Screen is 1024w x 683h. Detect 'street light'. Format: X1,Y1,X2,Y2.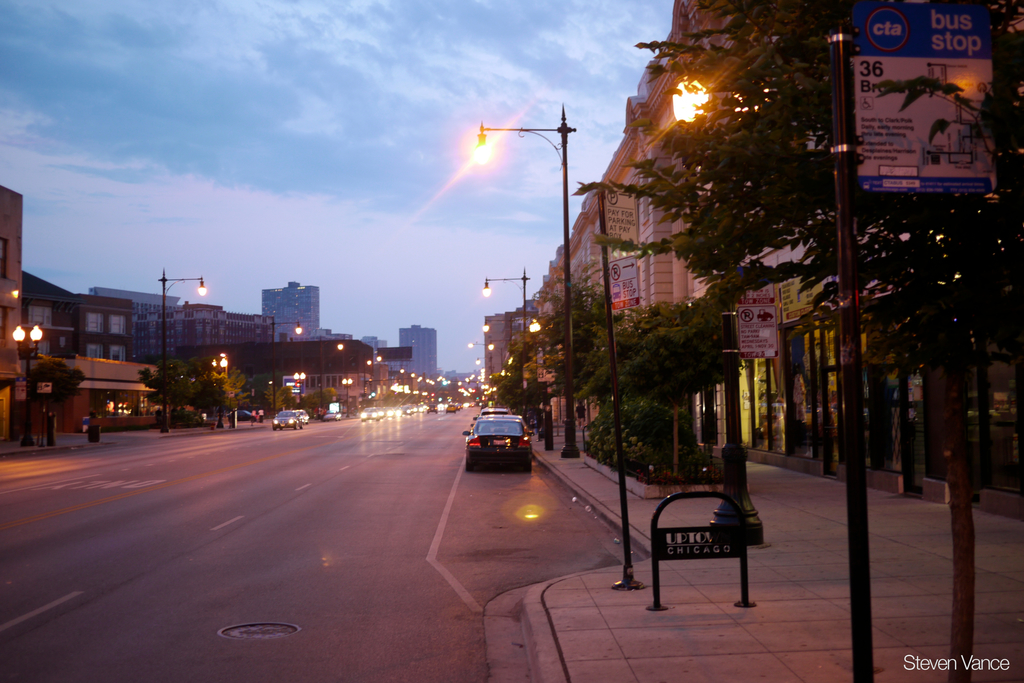
664,0,874,592.
